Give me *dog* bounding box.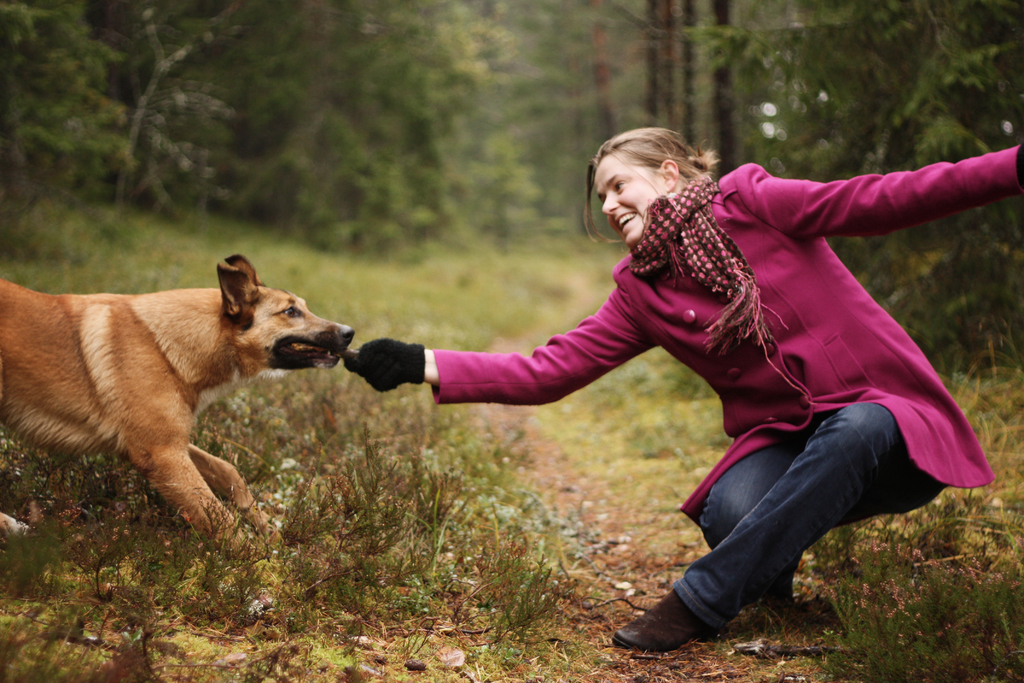
box(0, 257, 354, 618).
